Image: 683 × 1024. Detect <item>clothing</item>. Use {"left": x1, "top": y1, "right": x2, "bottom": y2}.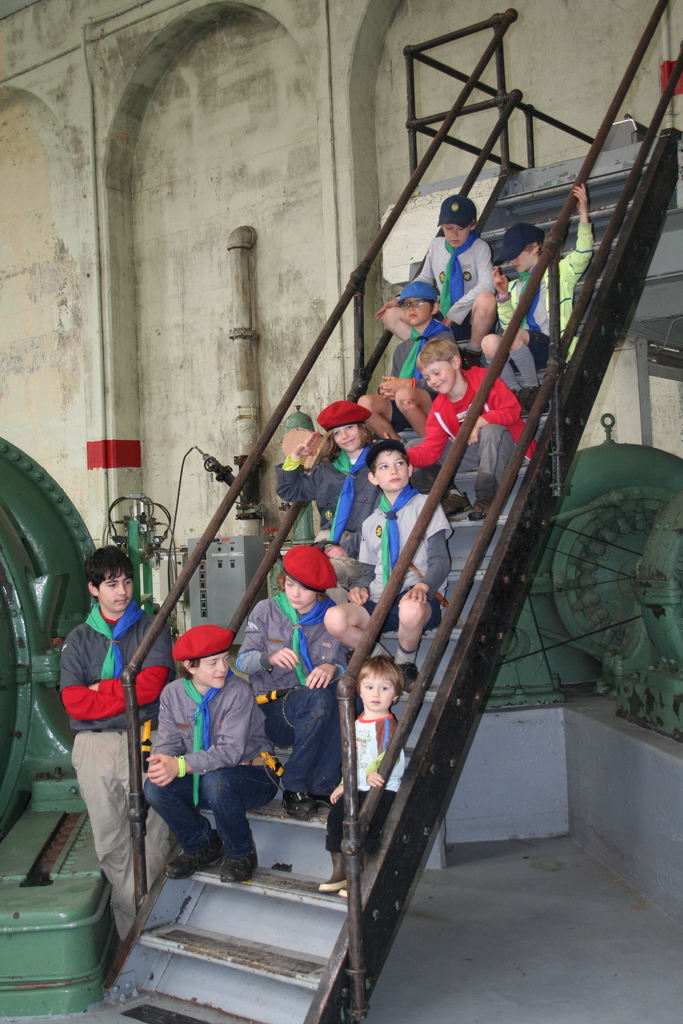
{"left": 267, "top": 423, "right": 417, "bottom": 549}.
